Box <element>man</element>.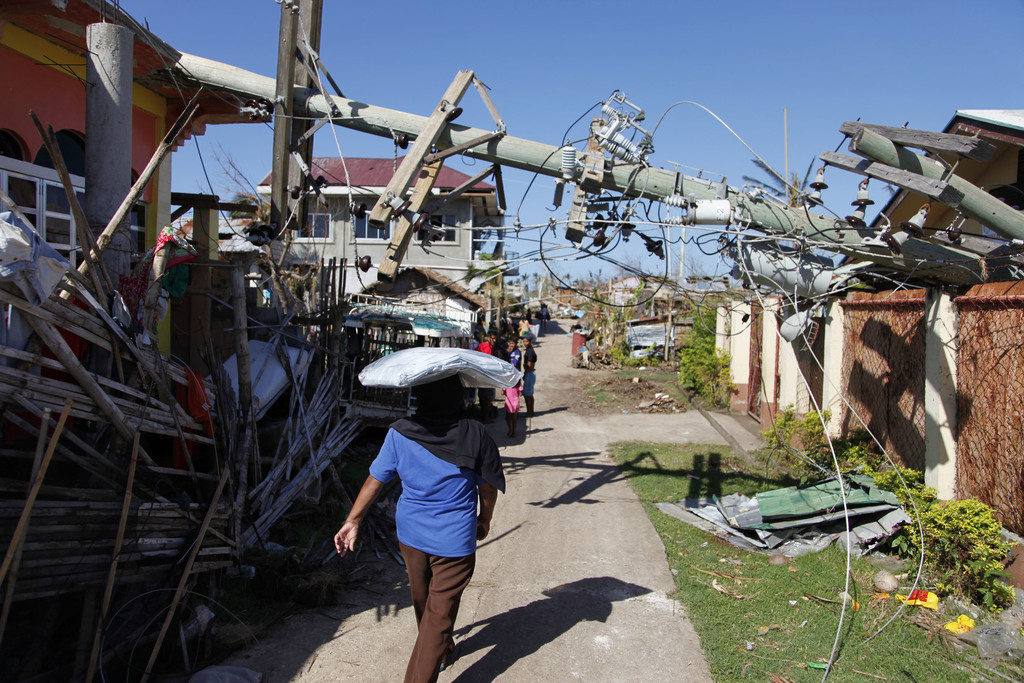
[x1=330, y1=369, x2=506, y2=682].
